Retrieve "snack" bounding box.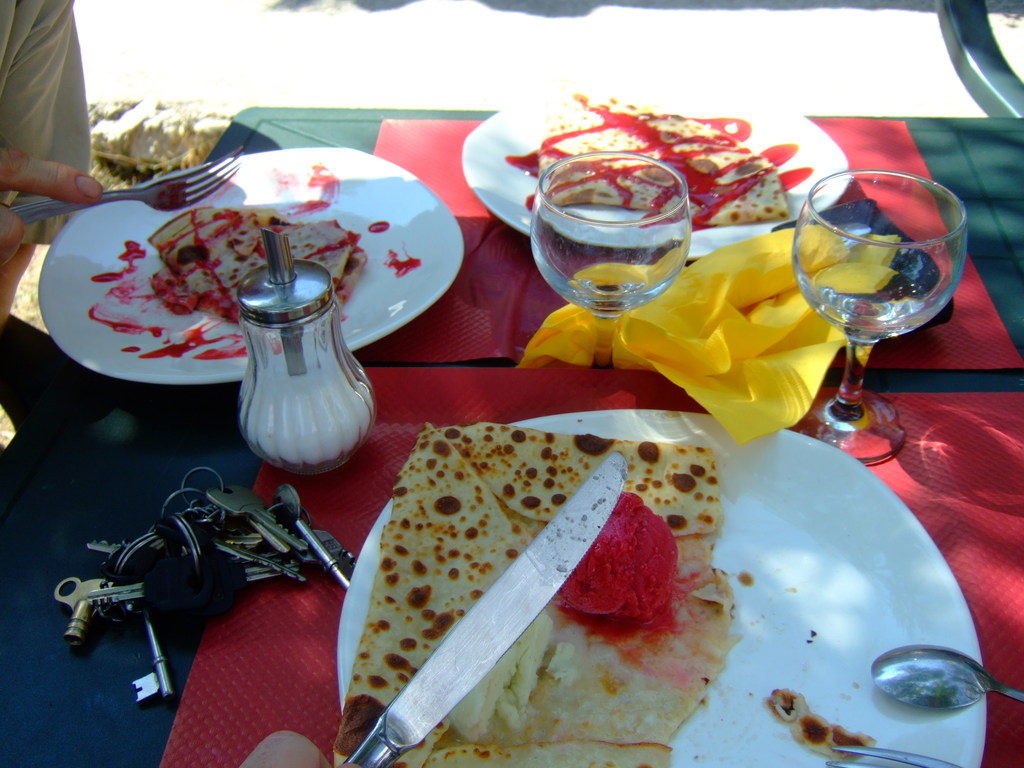
Bounding box: (left=334, top=426, right=730, bottom=767).
